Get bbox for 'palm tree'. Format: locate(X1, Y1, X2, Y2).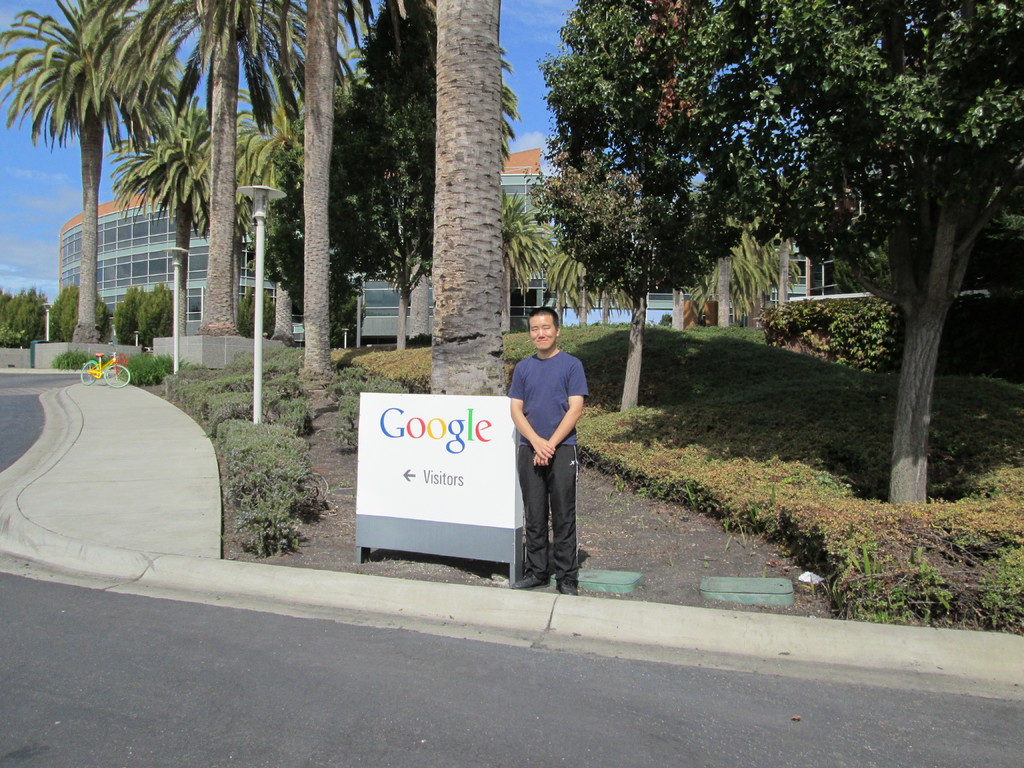
locate(547, 88, 682, 266).
